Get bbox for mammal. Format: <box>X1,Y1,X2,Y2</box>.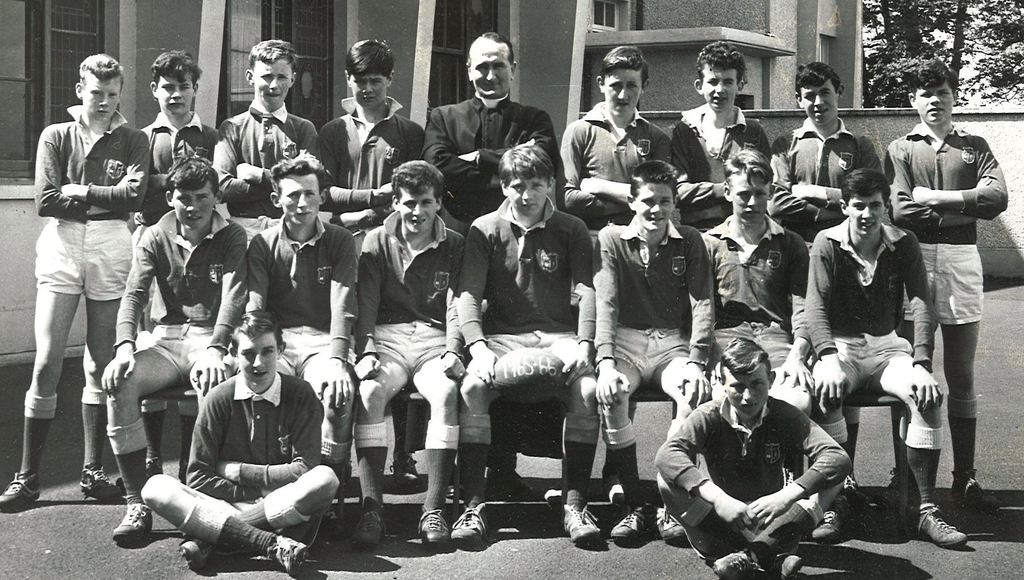
<box>0,51,152,512</box>.
